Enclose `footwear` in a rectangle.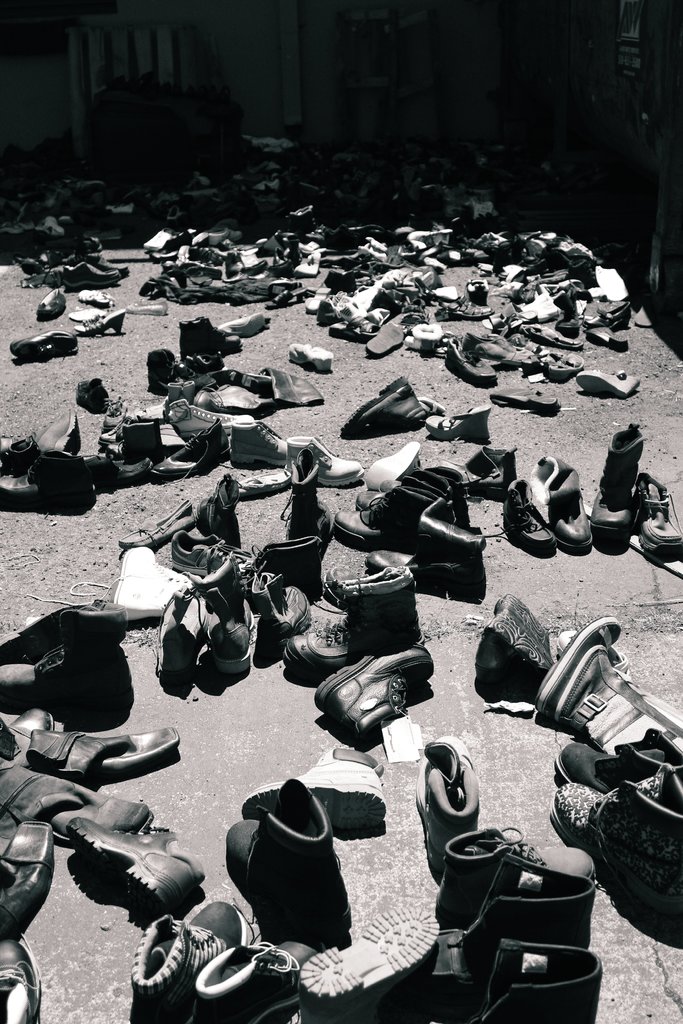
l=0, t=938, r=47, b=1023.
